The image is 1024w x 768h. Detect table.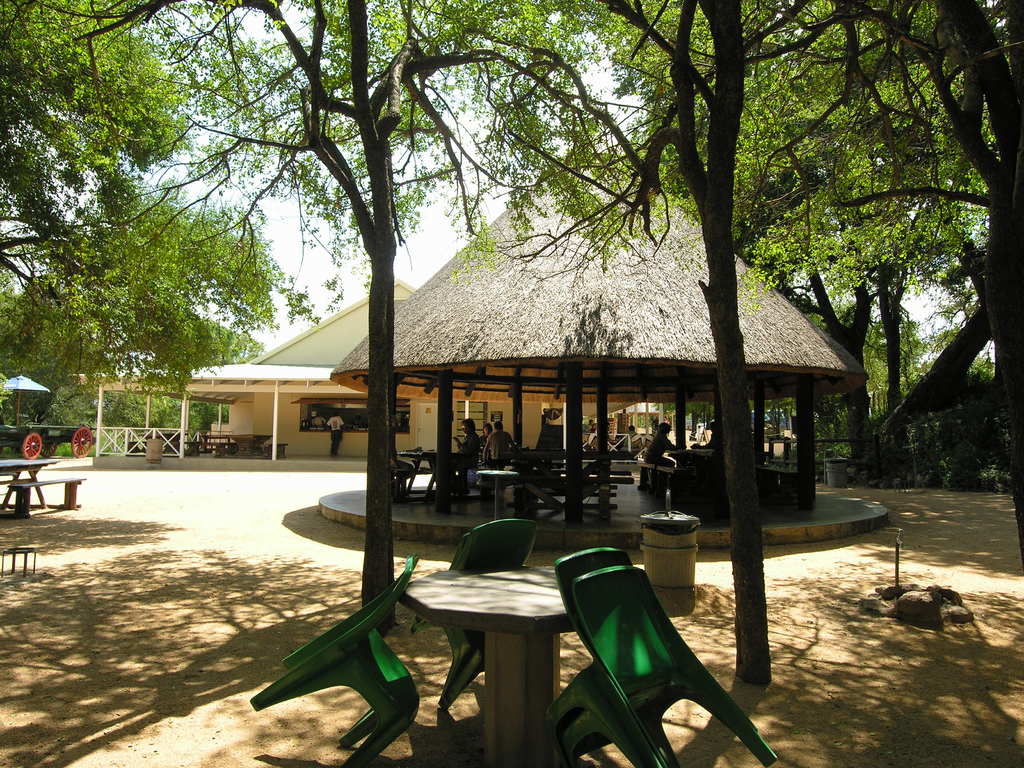
Detection: (476,468,515,518).
